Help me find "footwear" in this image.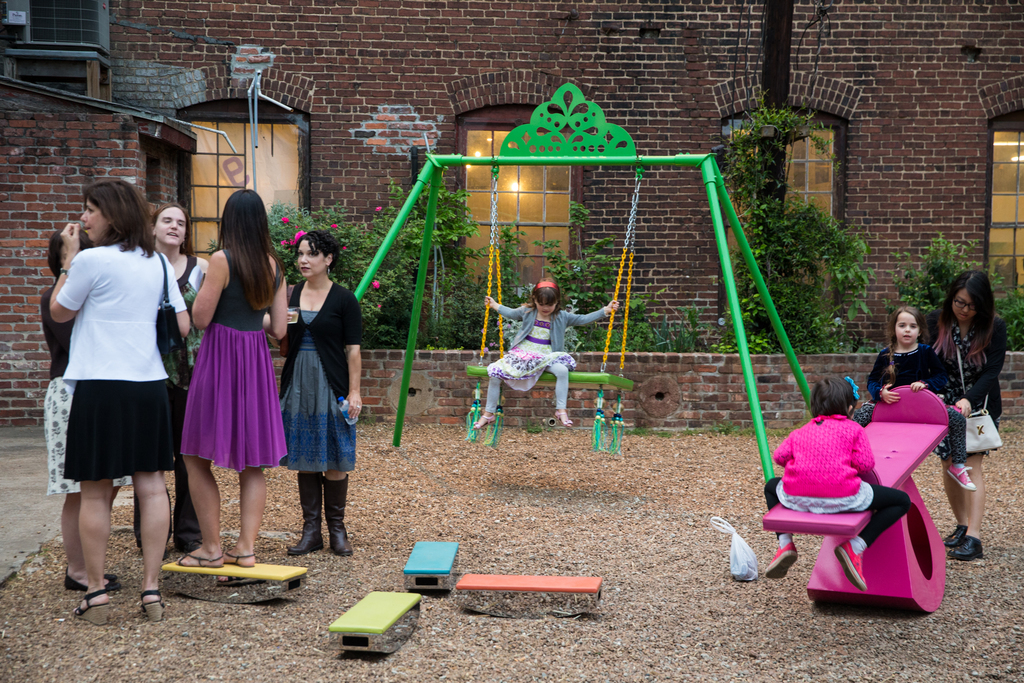
Found it: locate(555, 410, 575, 429).
